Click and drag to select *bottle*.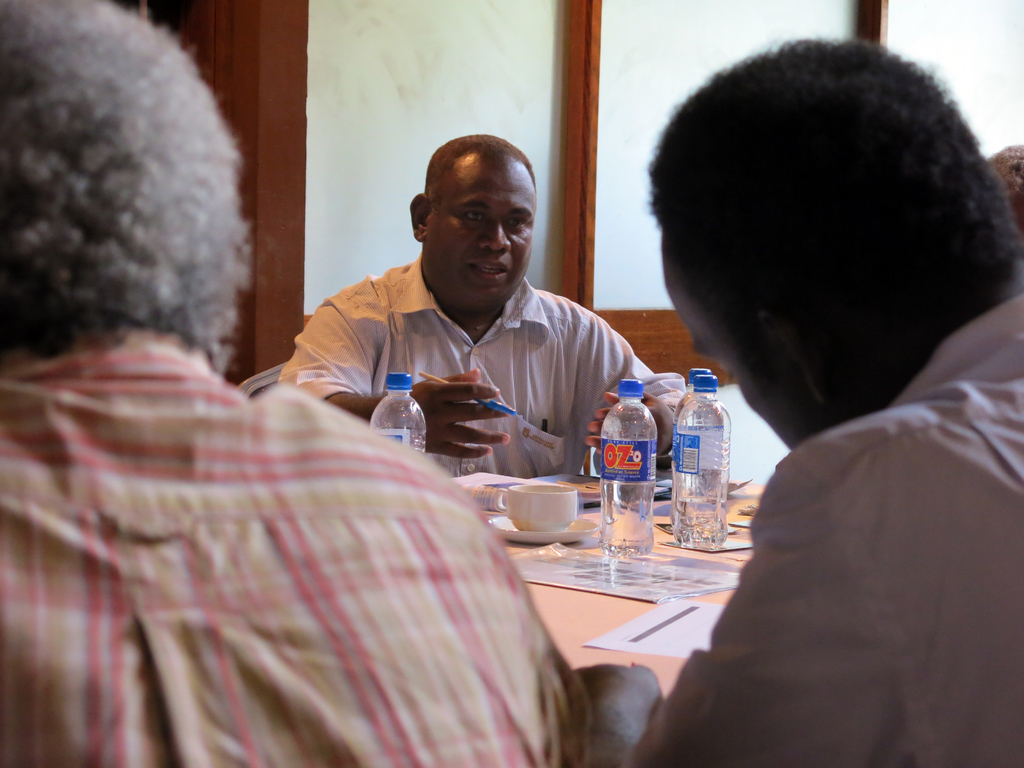
Selection: (676, 368, 719, 533).
